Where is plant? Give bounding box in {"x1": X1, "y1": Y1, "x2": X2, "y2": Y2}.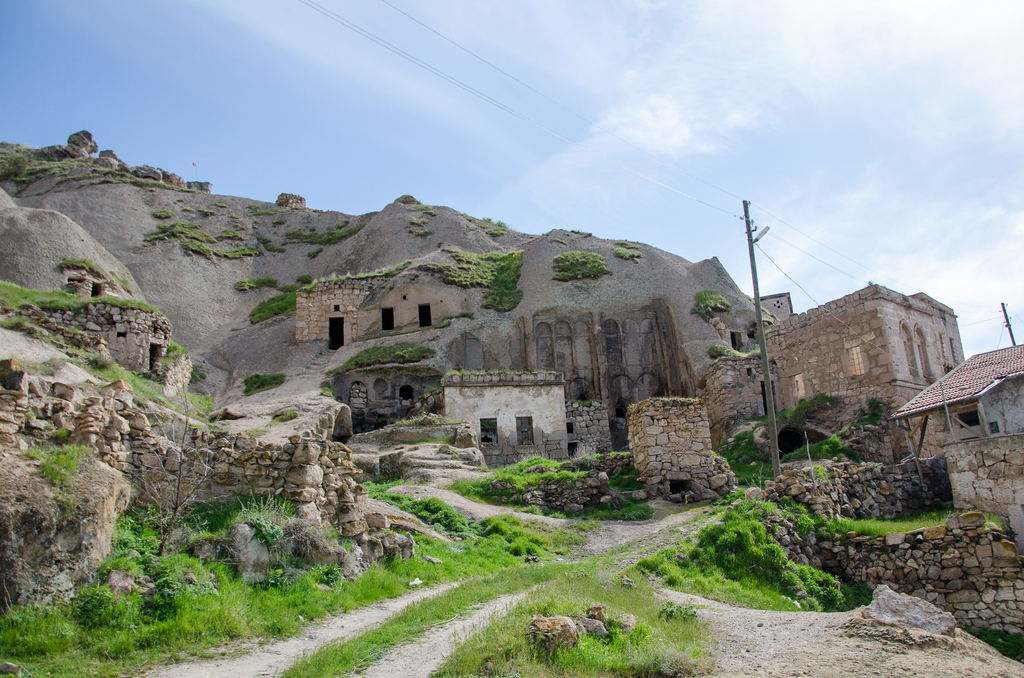
{"x1": 237, "y1": 281, "x2": 243, "y2": 291}.
